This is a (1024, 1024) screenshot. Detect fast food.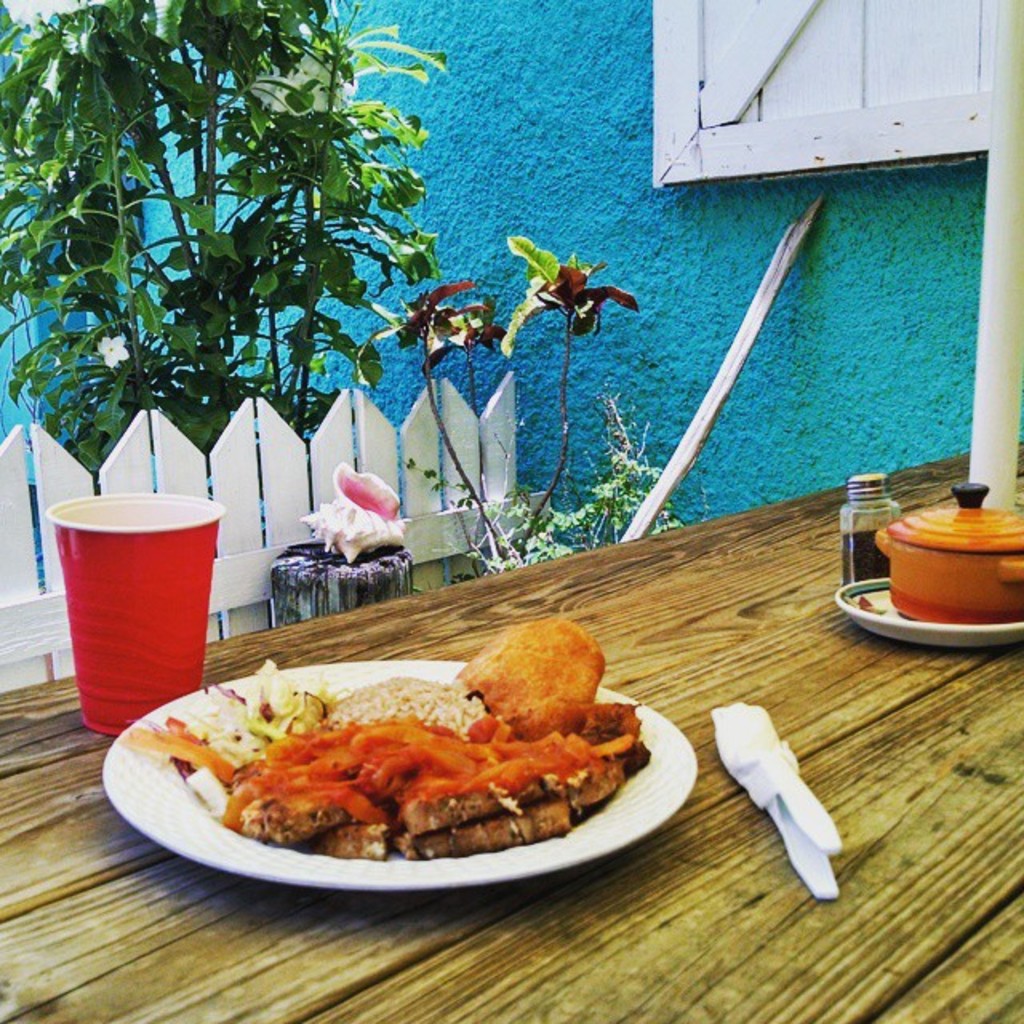
Rect(206, 707, 654, 867).
